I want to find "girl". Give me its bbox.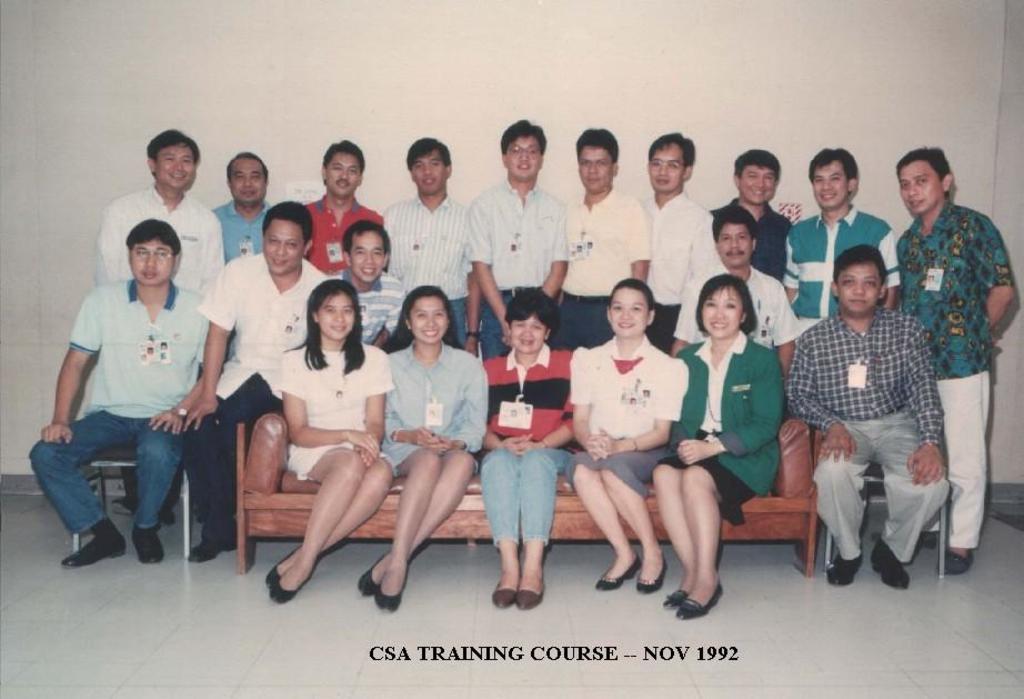
[x1=657, y1=268, x2=785, y2=611].
